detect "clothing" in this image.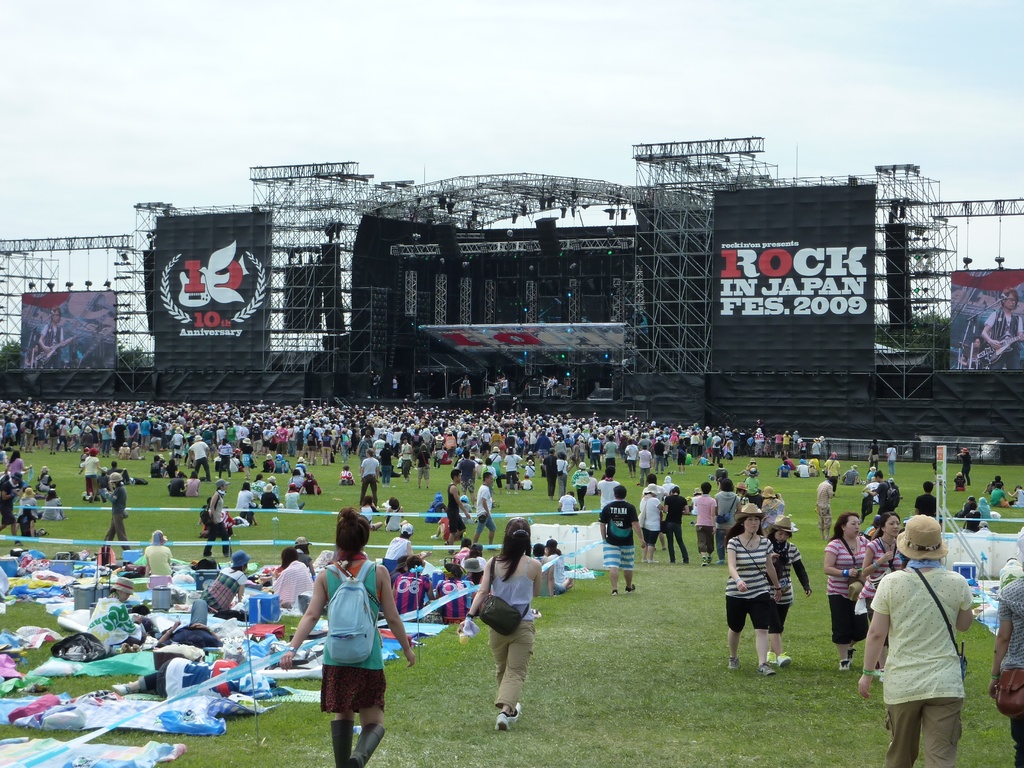
Detection: (x1=646, y1=486, x2=683, y2=557).
